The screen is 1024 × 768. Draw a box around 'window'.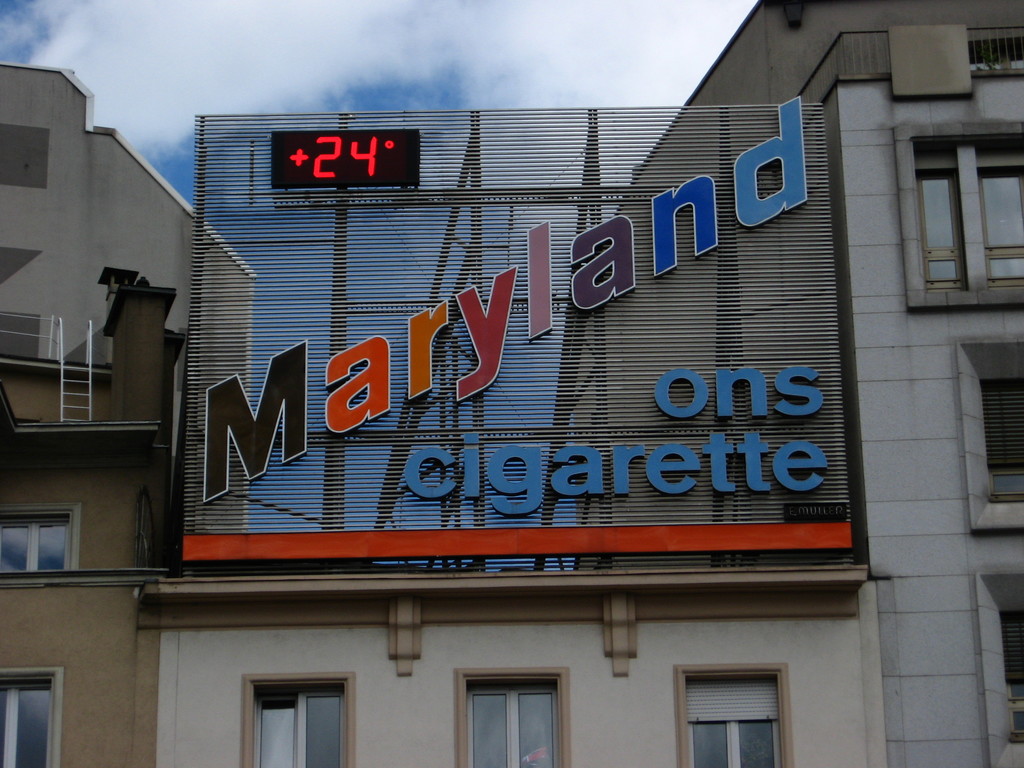
674,665,792,767.
